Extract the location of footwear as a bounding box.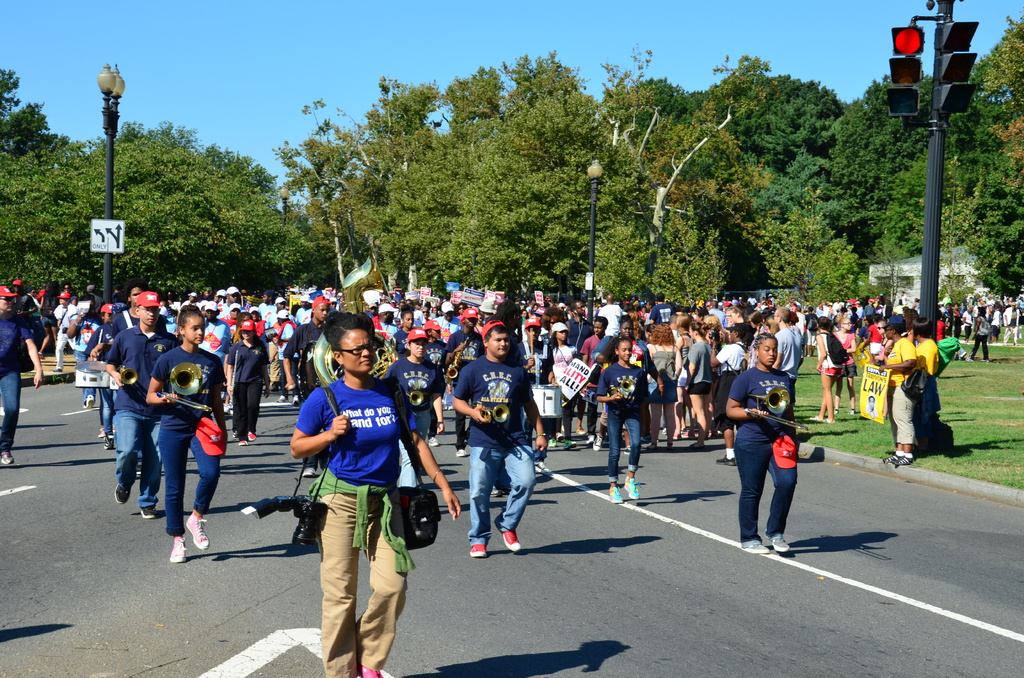
region(688, 441, 705, 452).
